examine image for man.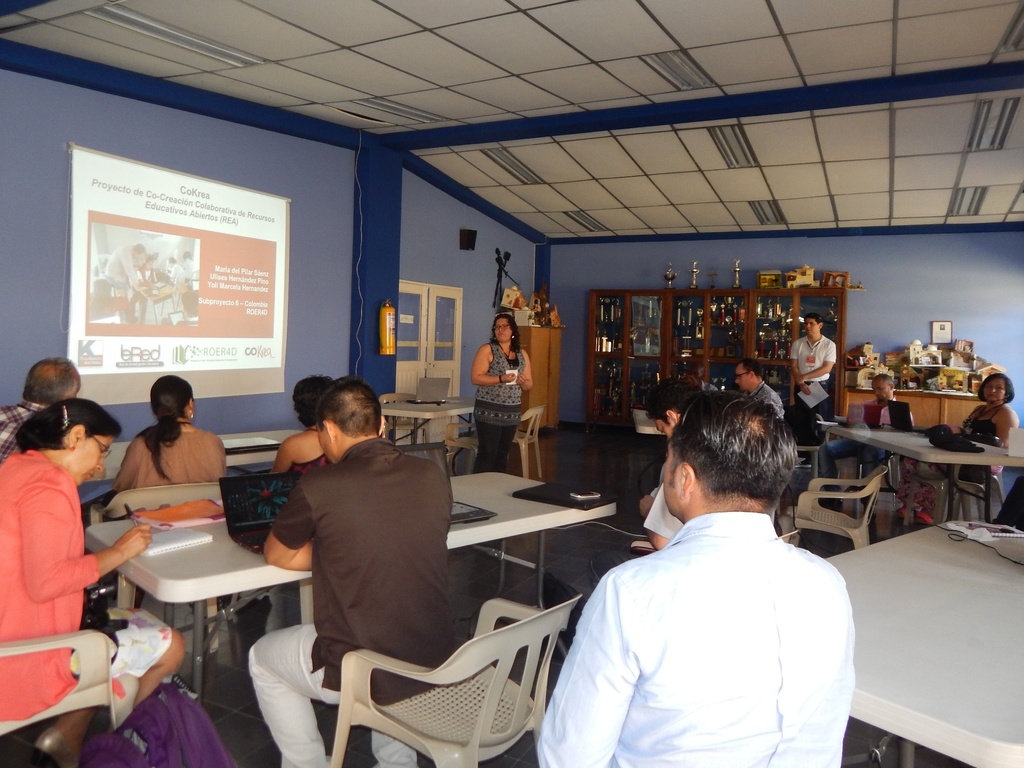
Examination result: box=[790, 314, 838, 471].
